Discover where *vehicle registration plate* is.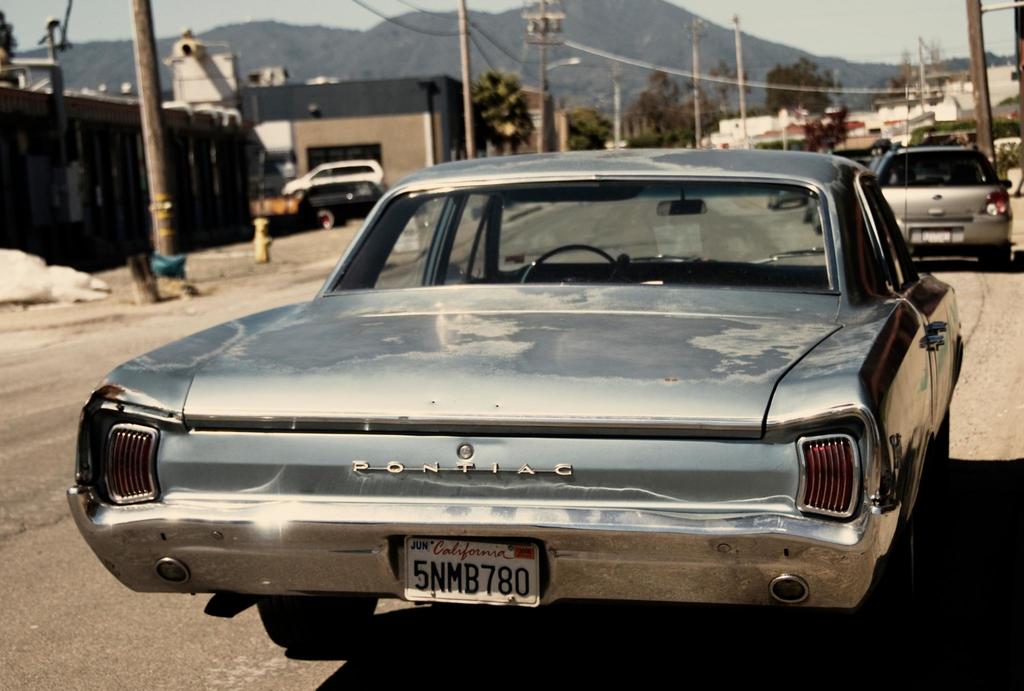
Discovered at 404:532:540:608.
